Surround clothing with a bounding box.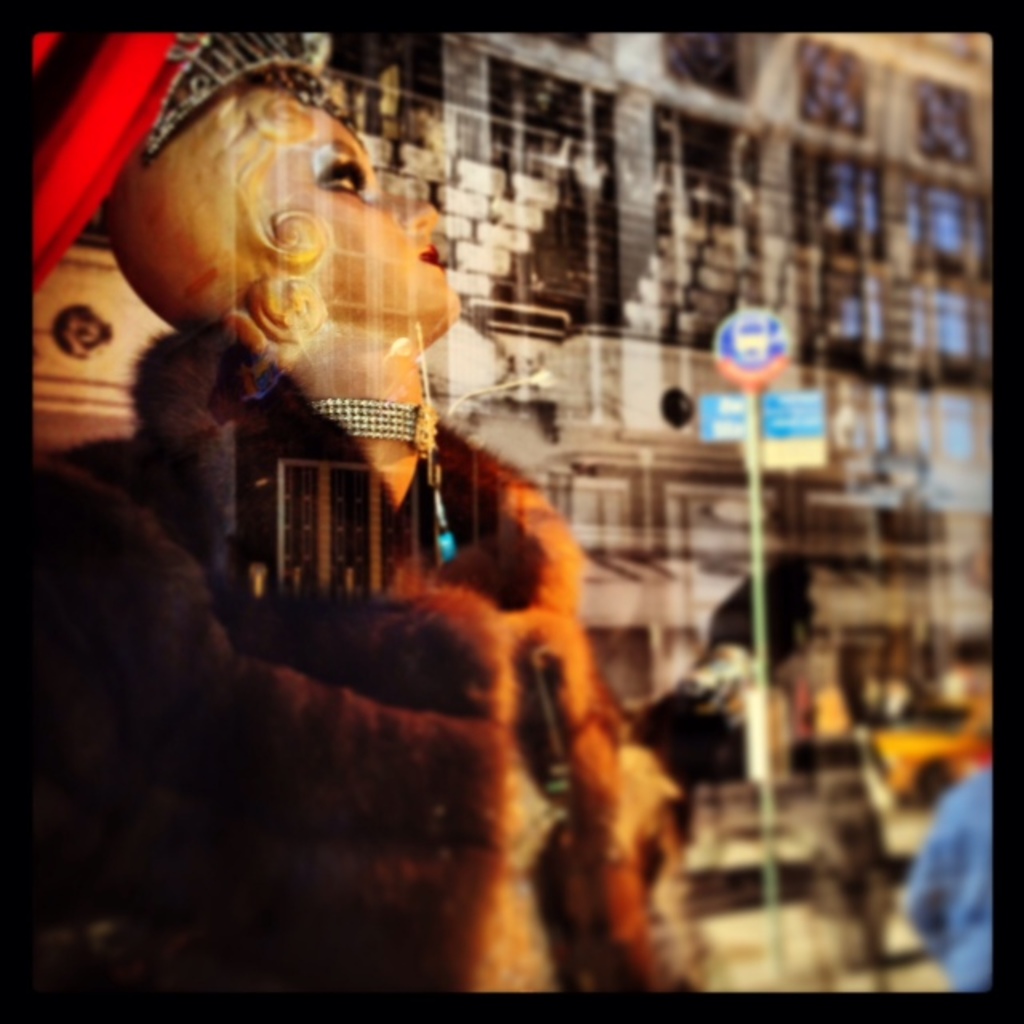
13, 312, 717, 1005.
